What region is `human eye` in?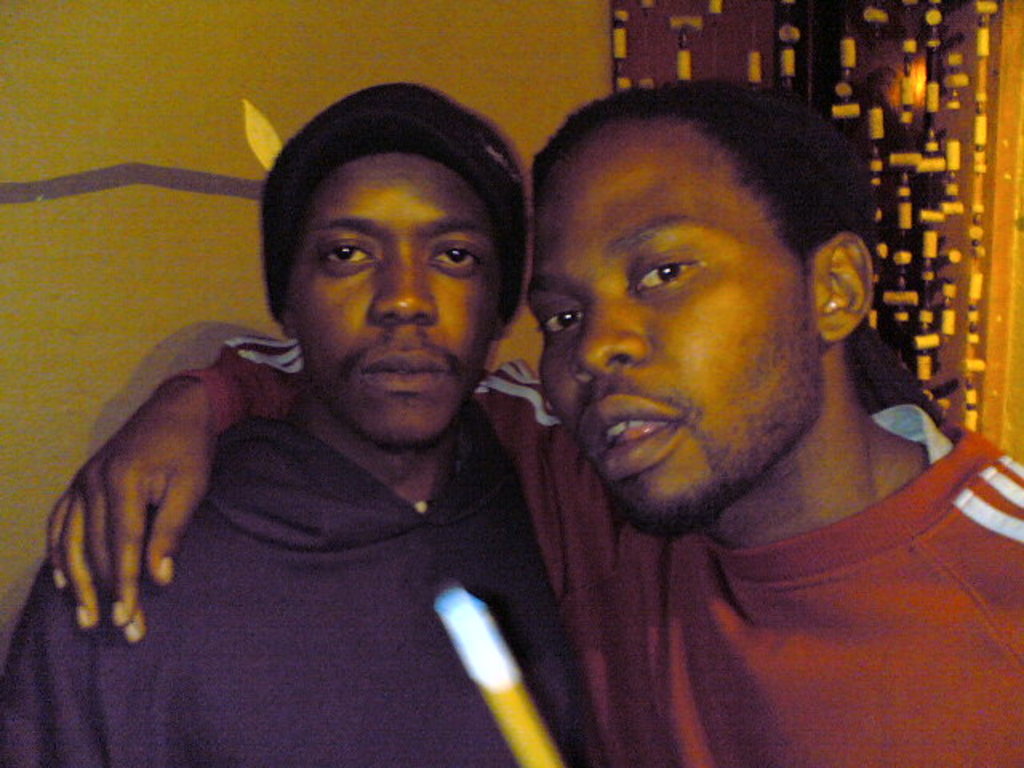
{"x1": 315, "y1": 235, "x2": 378, "y2": 278}.
